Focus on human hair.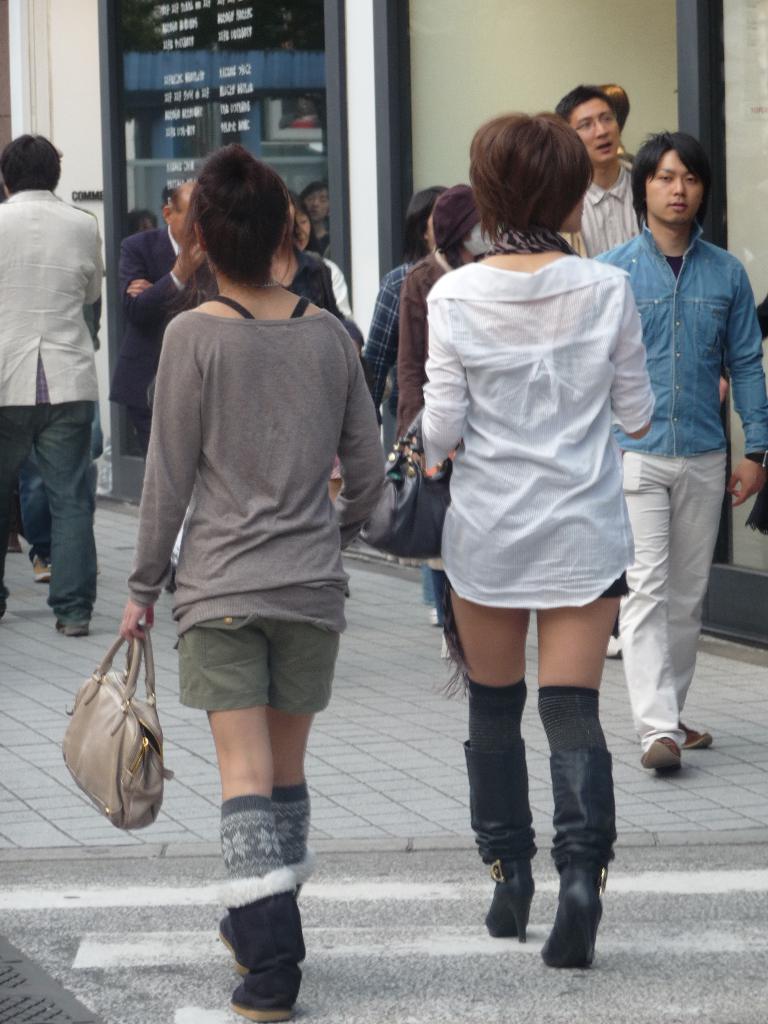
Focused at x1=469 y1=112 x2=595 y2=248.
